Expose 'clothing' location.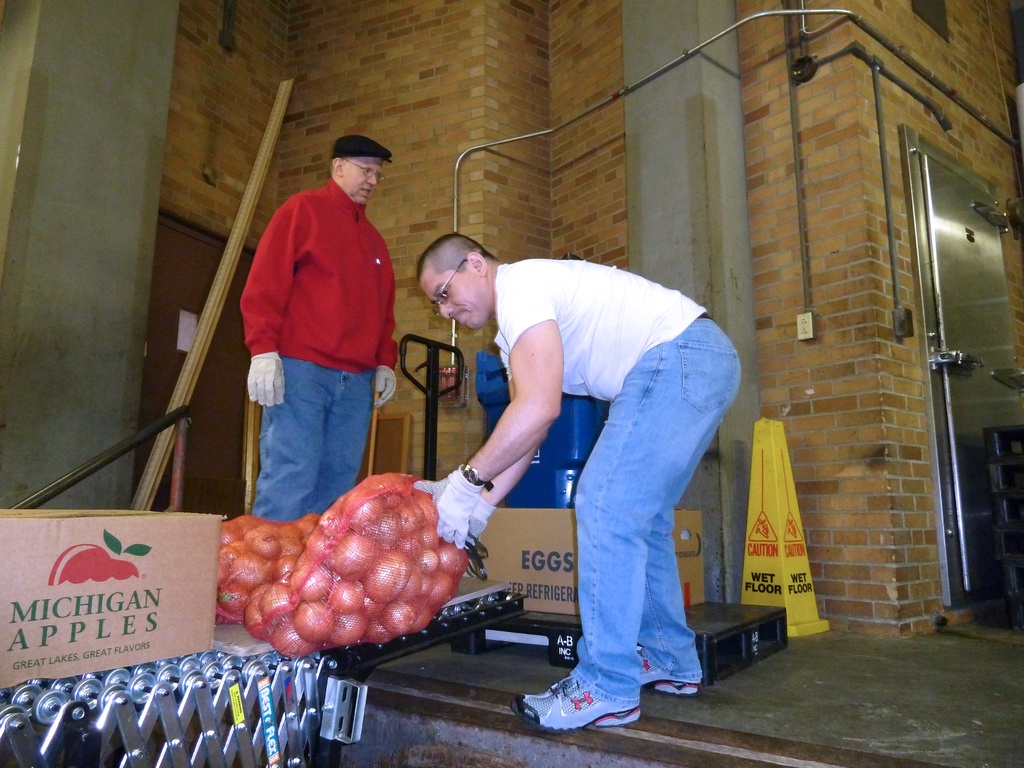
Exposed at 236, 146, 396, 502.
